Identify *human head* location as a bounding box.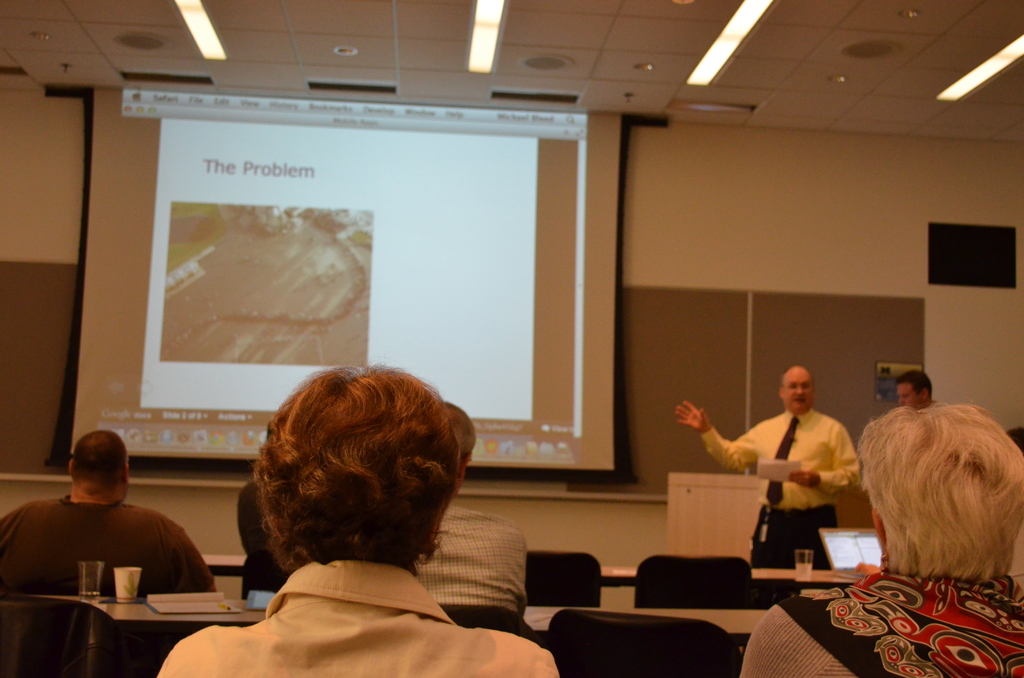
left=449, top=402, right=482, bottom=476.
